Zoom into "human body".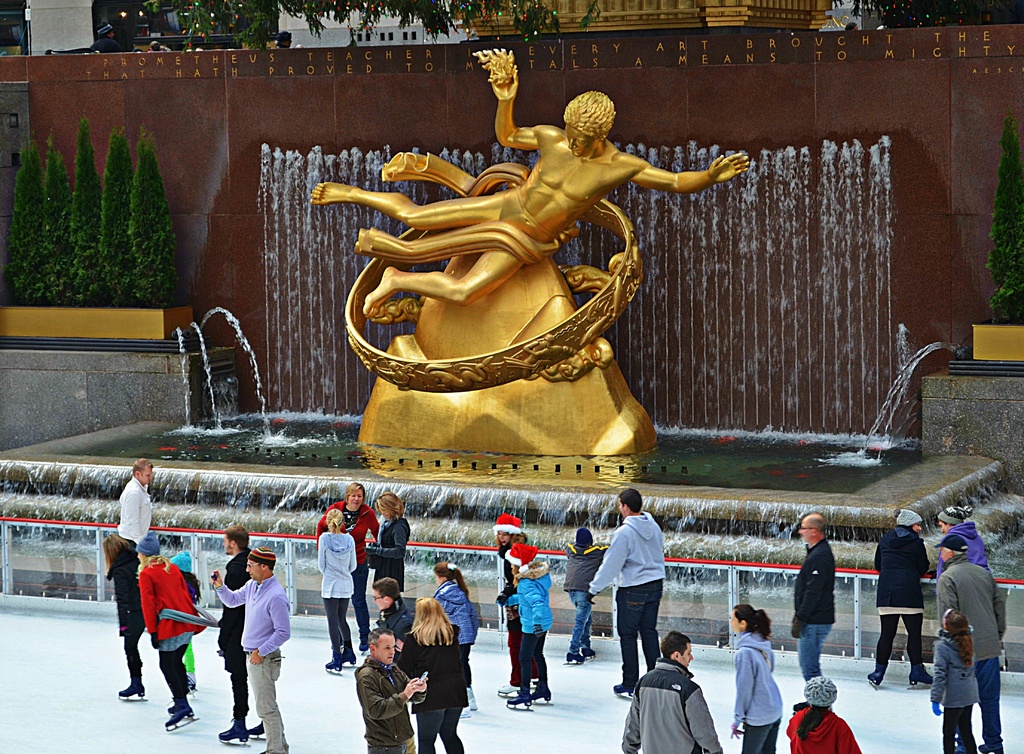
Zoom target: 732 602 785 753.
